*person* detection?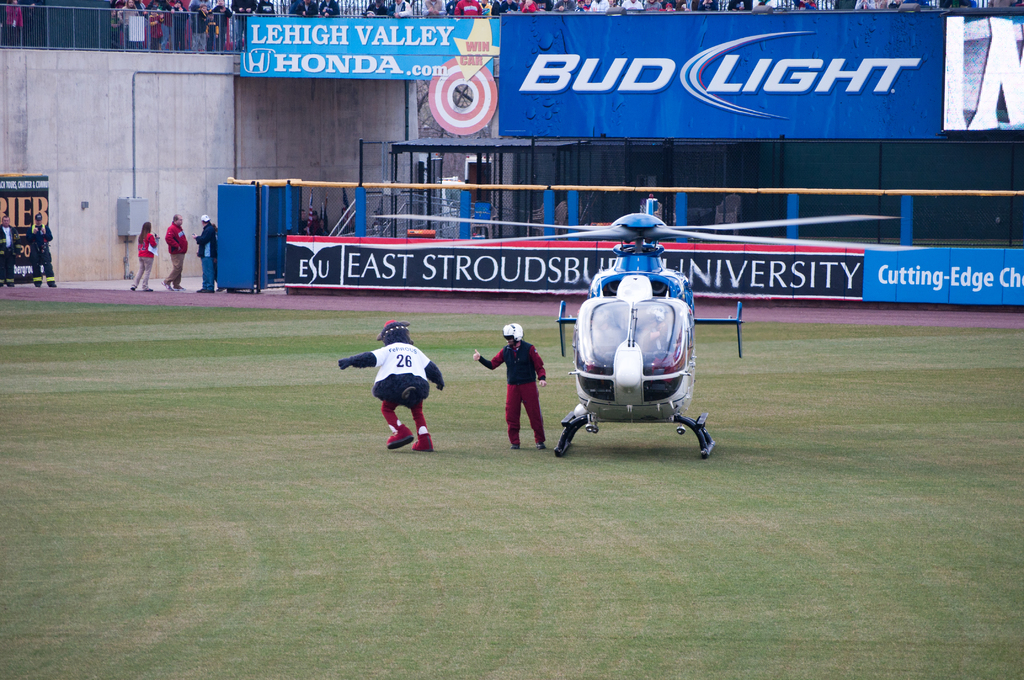
[3, 0, 25, 44]
